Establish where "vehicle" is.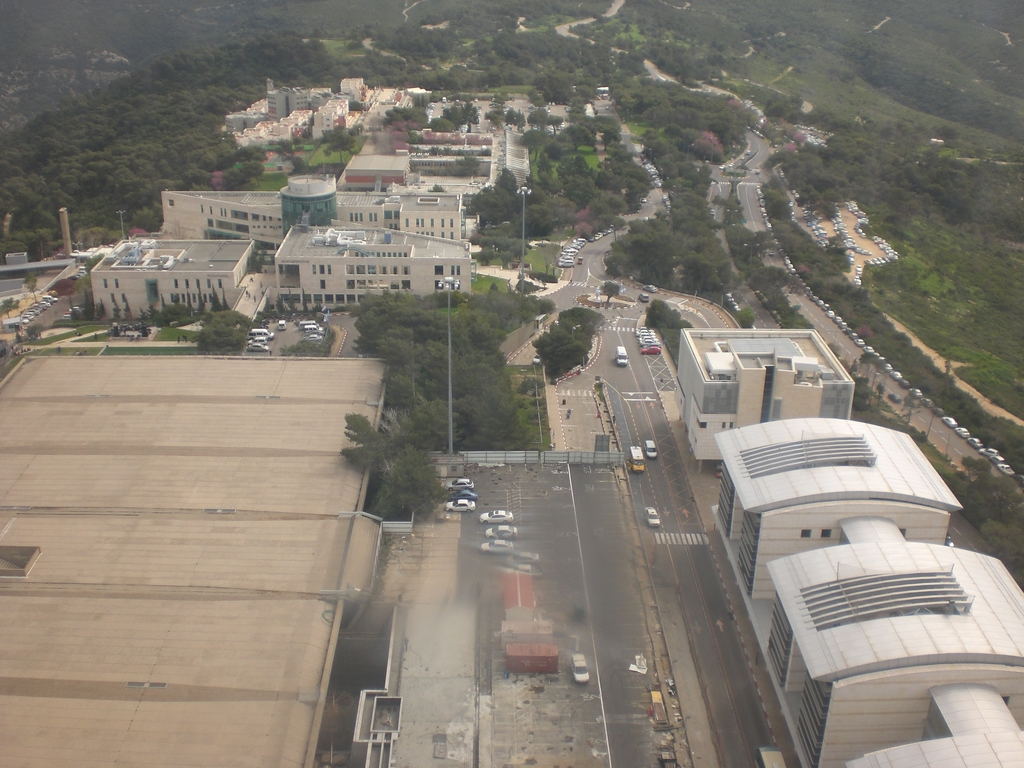
Established at detection(276, 316, 291, 335).
